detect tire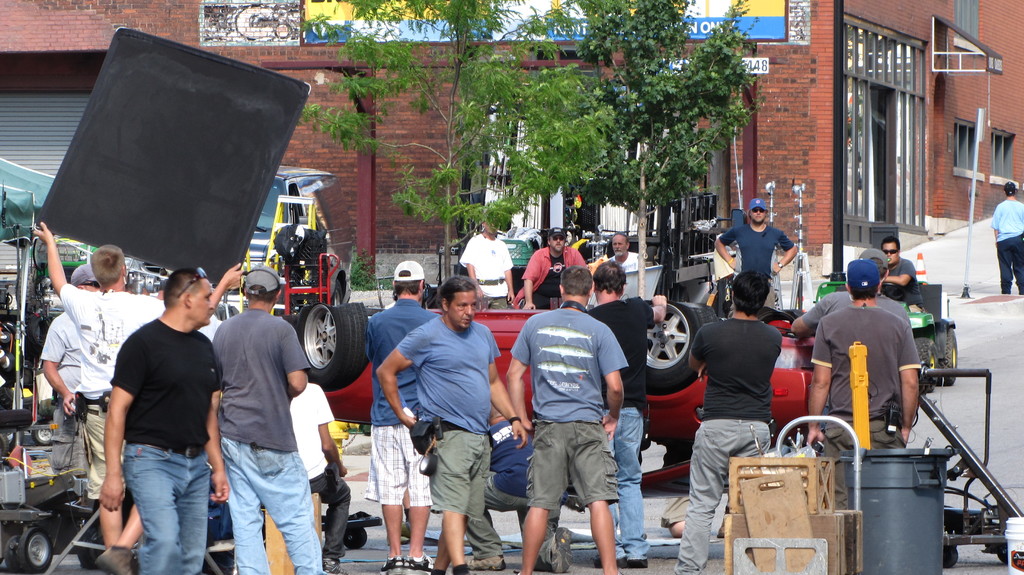
[77, 526, 103, 568]
